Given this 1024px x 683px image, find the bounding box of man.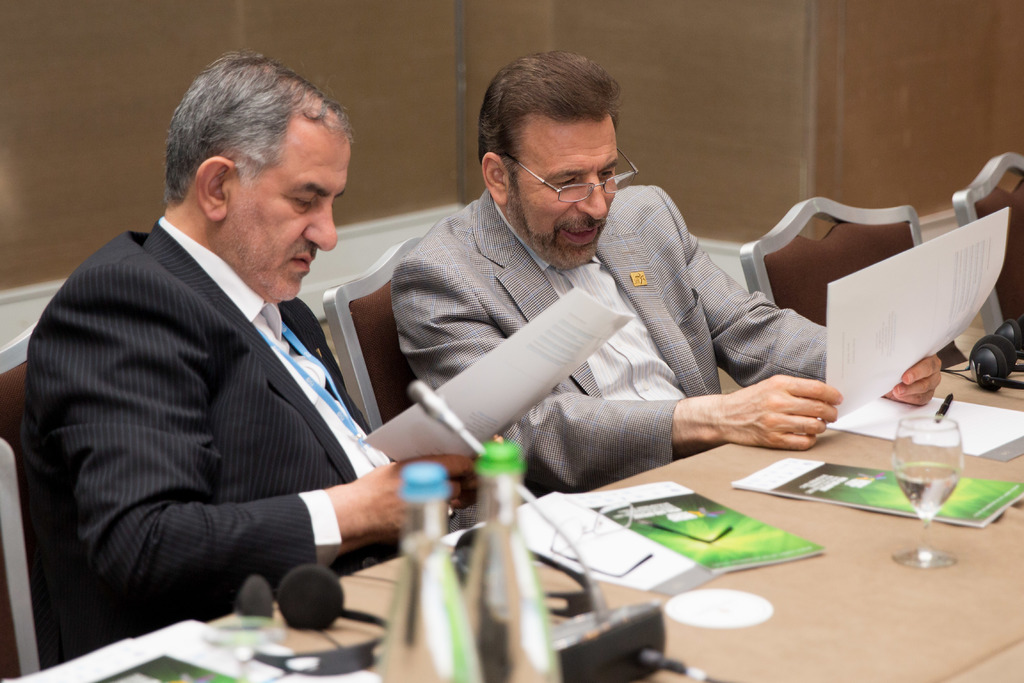
l=28, t=70, r=467, b=655.
